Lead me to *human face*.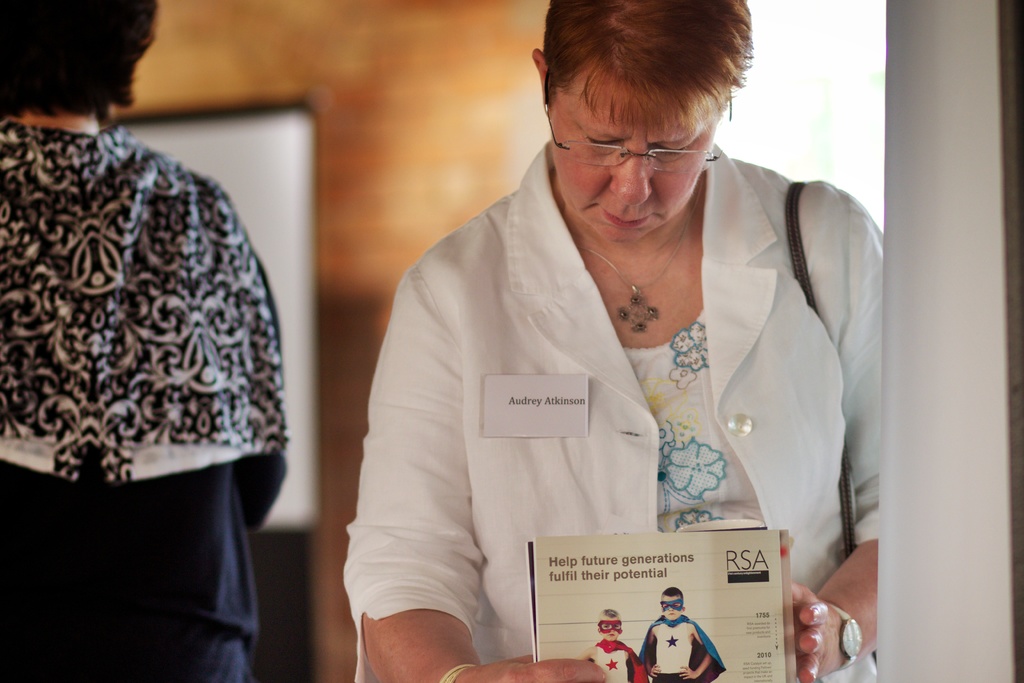
Lead to Rect(548, 83, 723, 243).
